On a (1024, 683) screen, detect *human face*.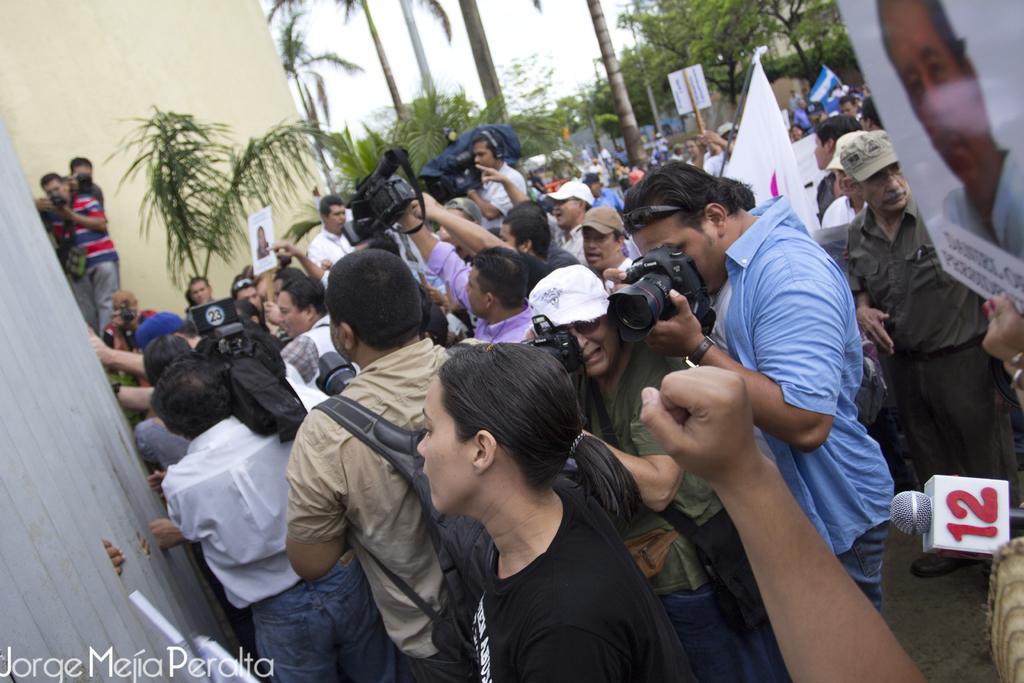
region(279, 284, 314, 342).
